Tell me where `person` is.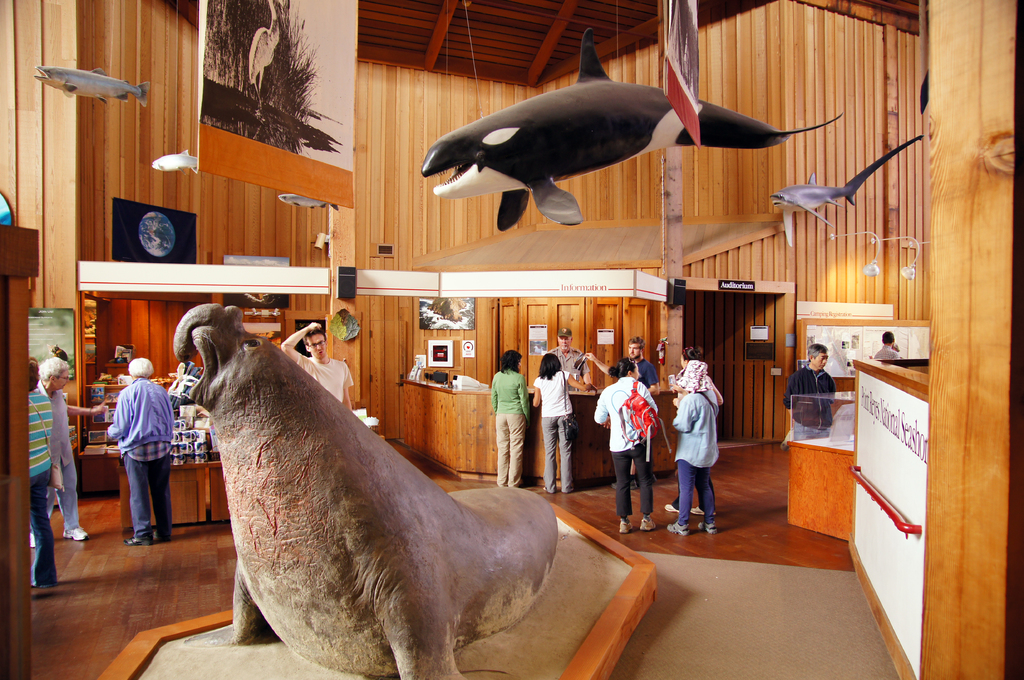
`person` is at (left=590, top=338, right=661, bottom=399).
